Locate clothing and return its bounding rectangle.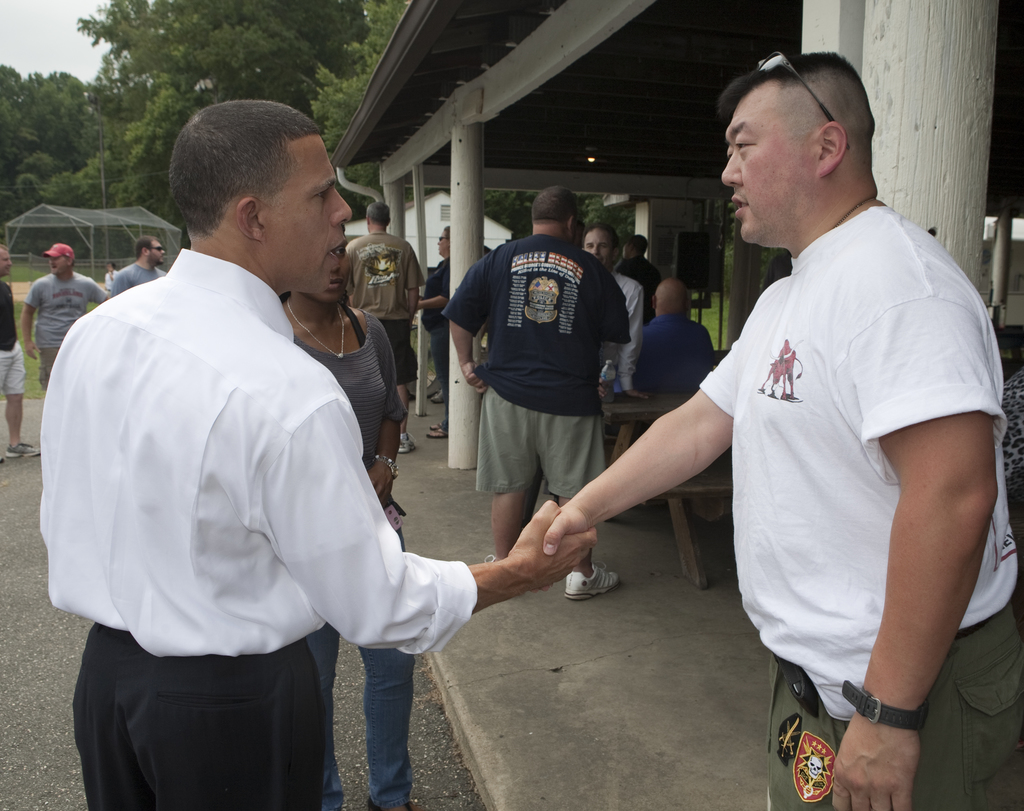
291:302:408:810.
